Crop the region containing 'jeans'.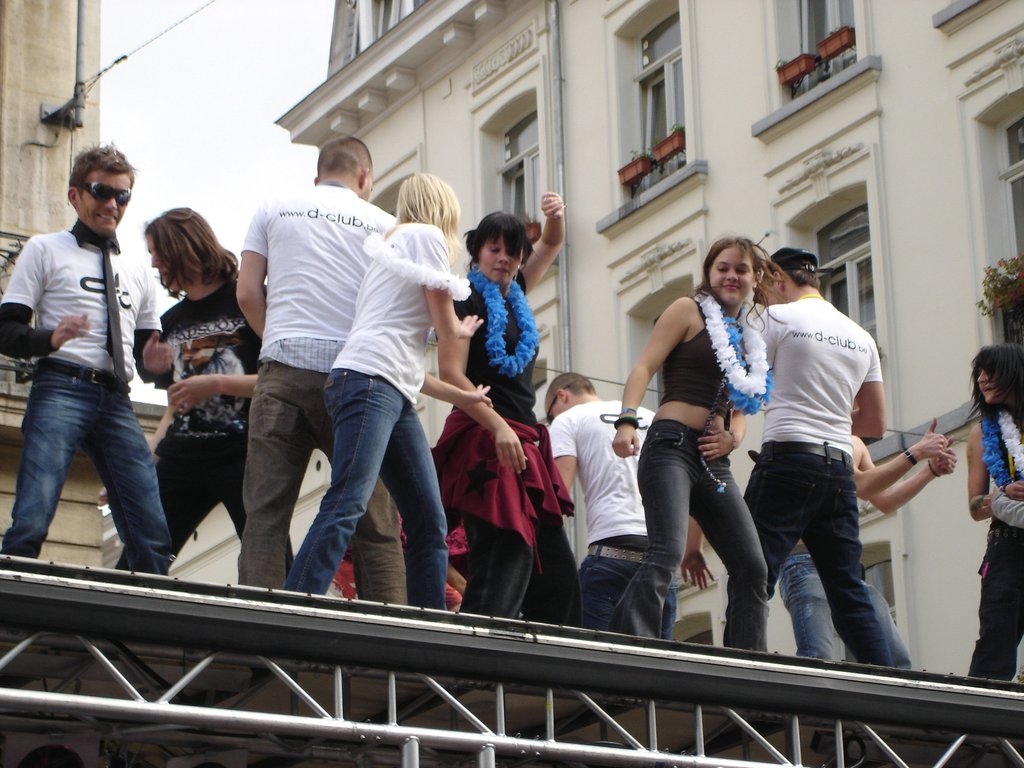
Crop region: x1=744 y1=457 x2=887 y2=667.
